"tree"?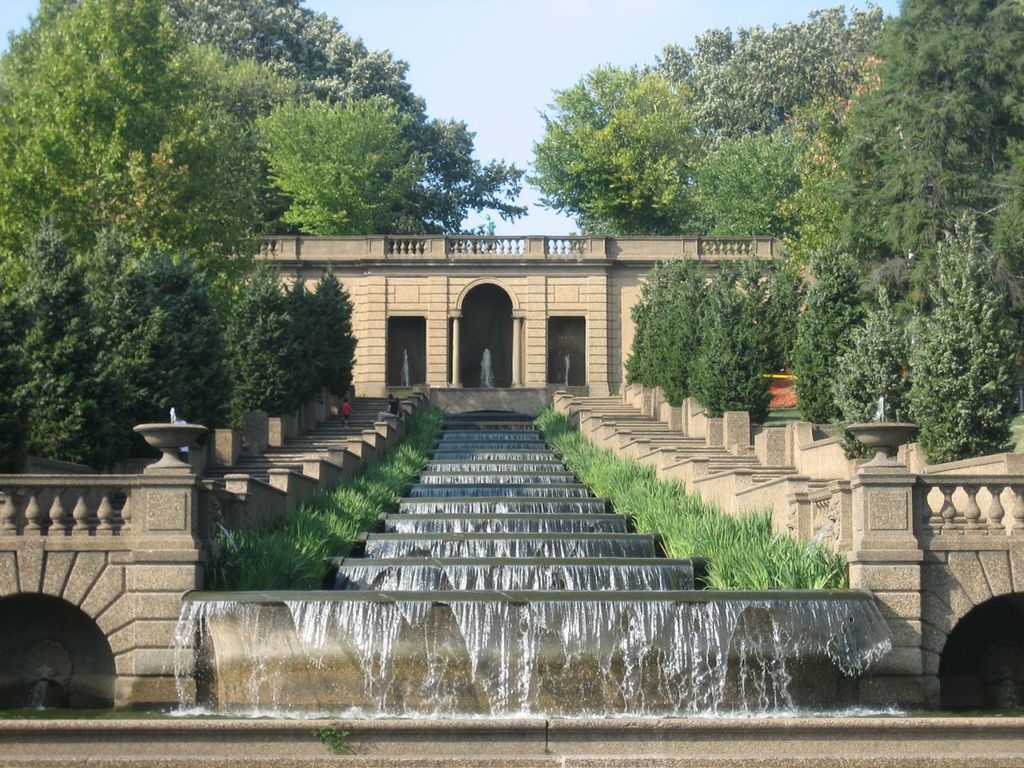
rect(0, 0, 271, 242)
